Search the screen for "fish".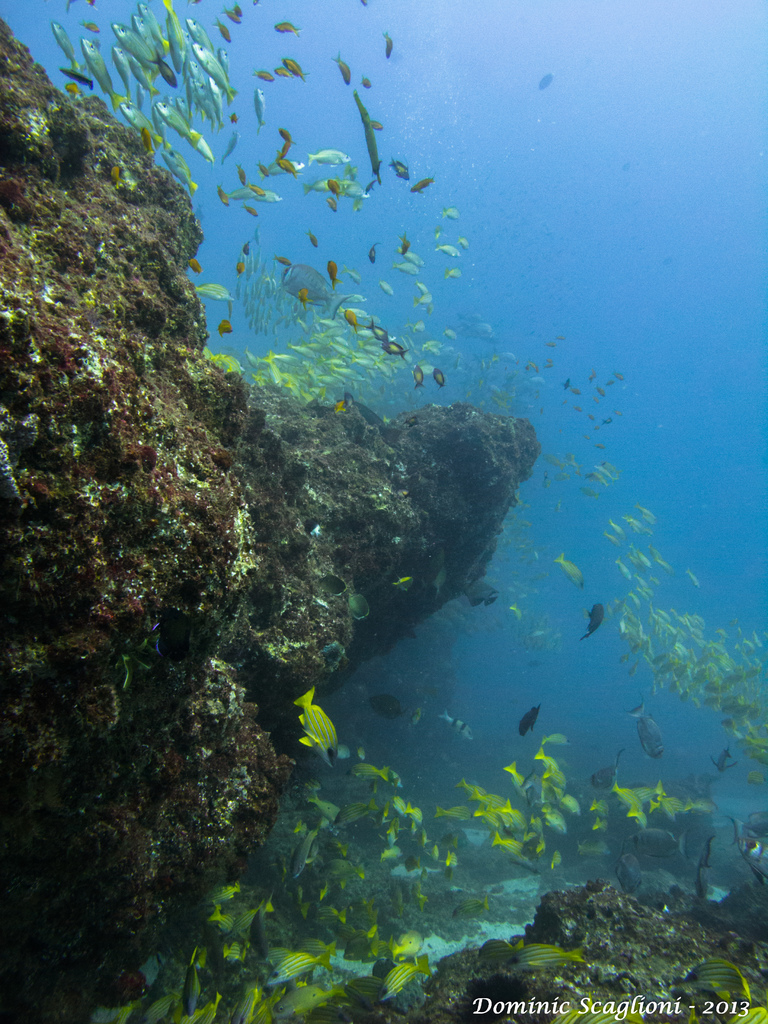
Found at left=440, top=204, right=463, bottom=221.
